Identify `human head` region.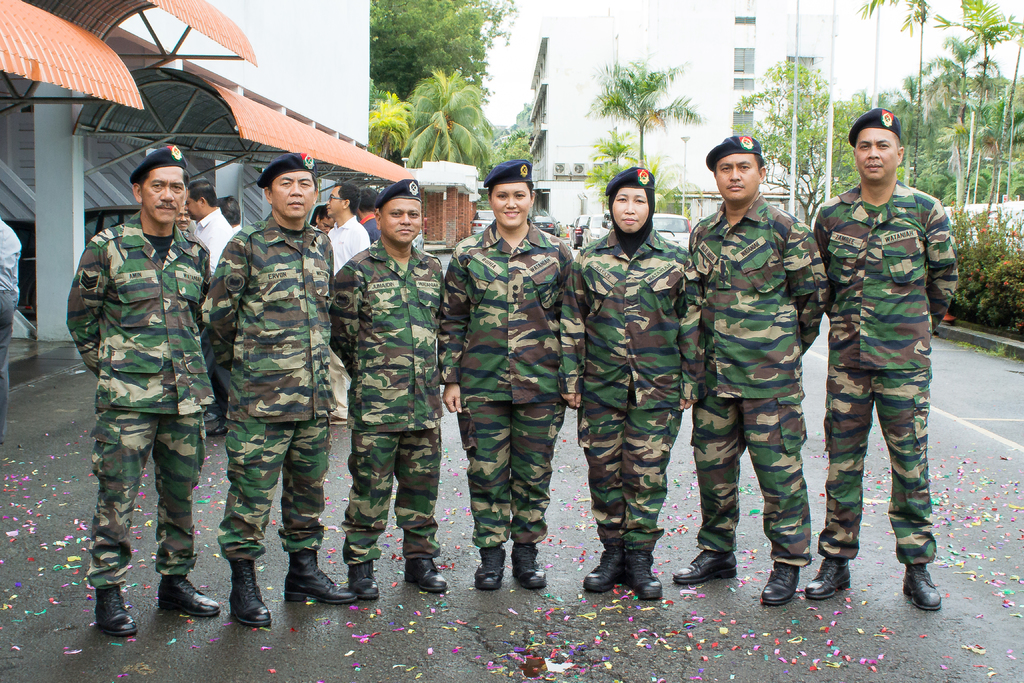
Region: 181, 182, 220, 224.
